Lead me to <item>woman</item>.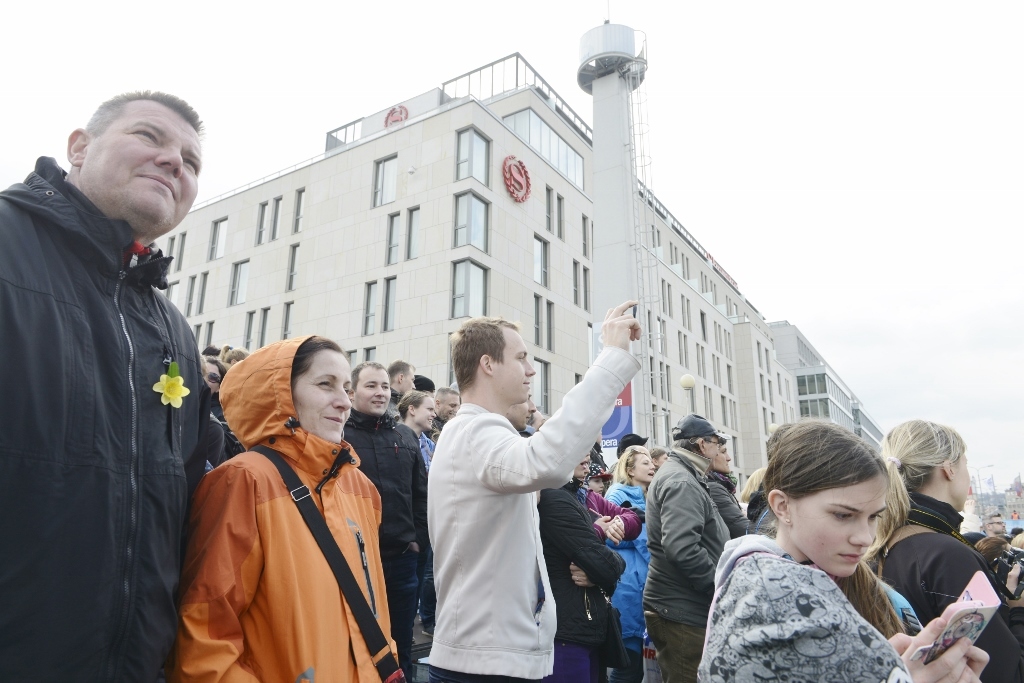
Lead to box=[863, 417, 1023, 682].
